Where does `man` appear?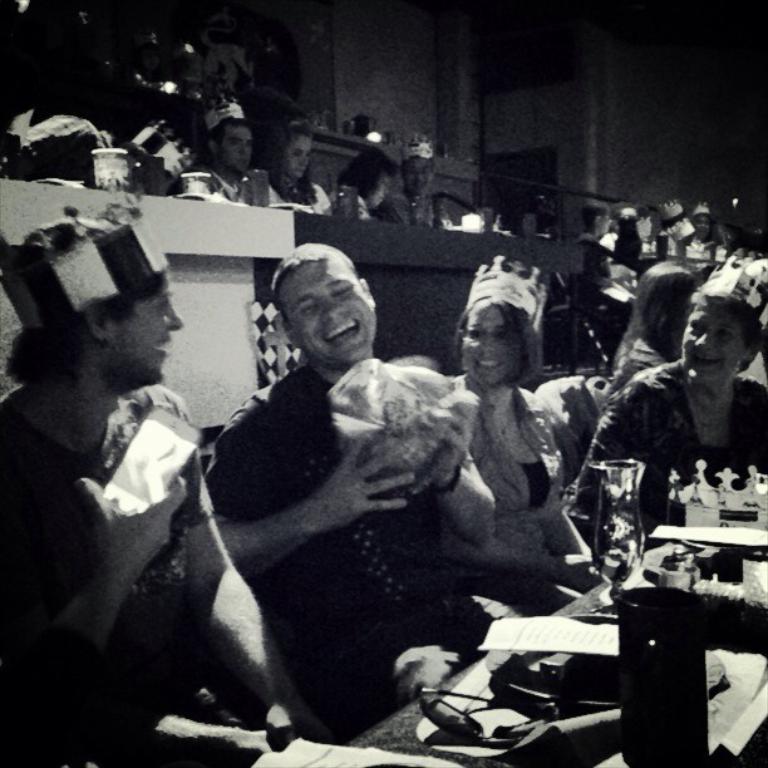
Appears at [left=203, top=117, right=282, bottom=203].
